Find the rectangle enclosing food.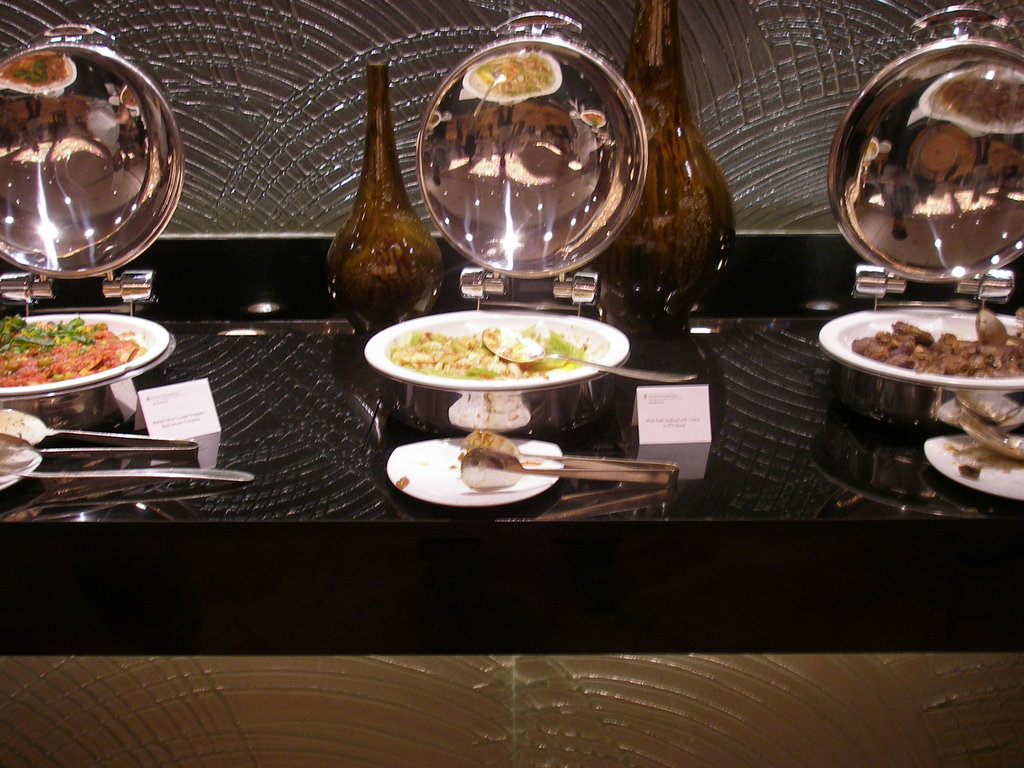
0, 311, 17, 387.
